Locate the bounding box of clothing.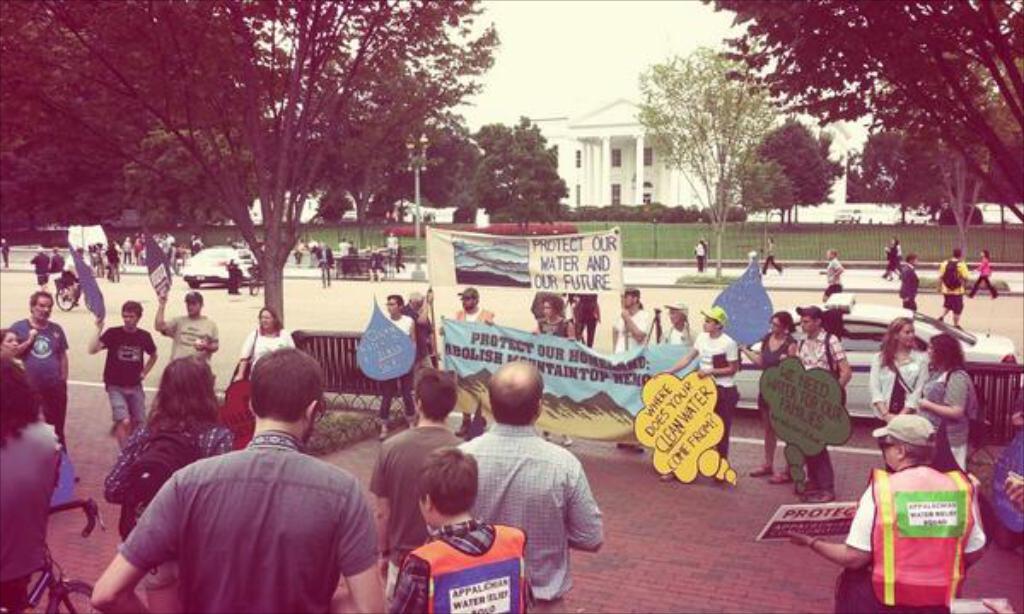
Bounding box: Rect(97, 317, 155, 421).
